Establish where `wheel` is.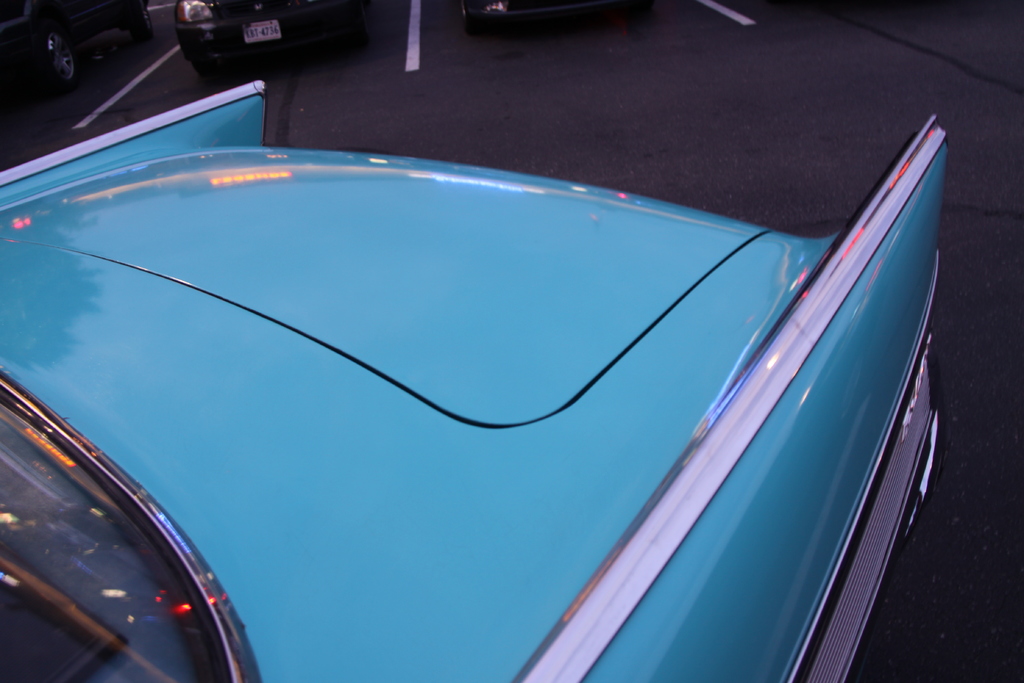
Established at 130:3:152:37.
